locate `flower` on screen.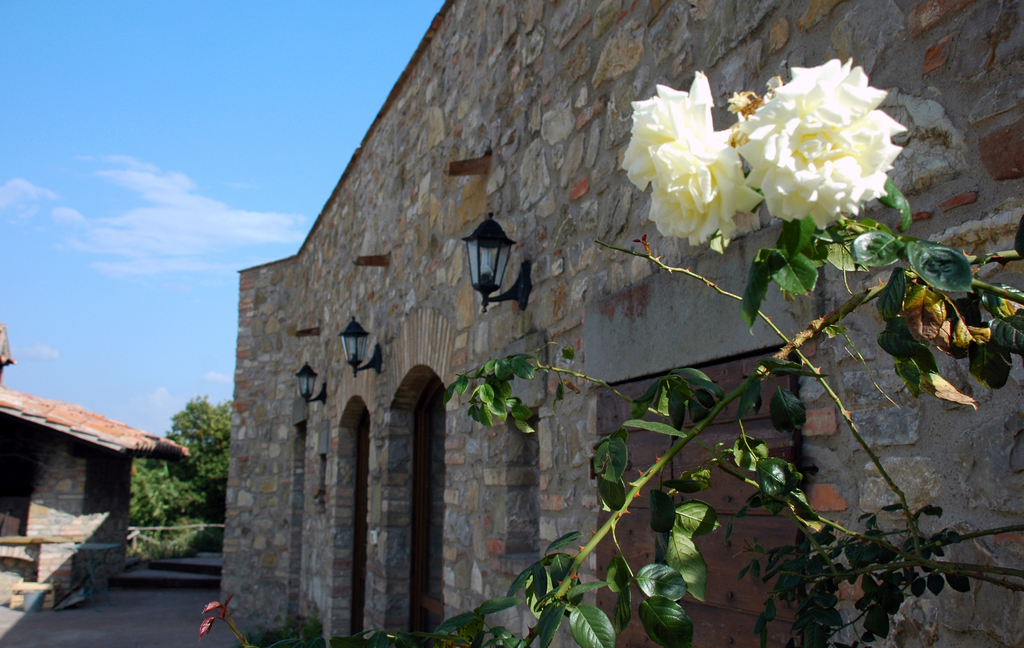
On screen at l=740, t=60, r=910, b=222.
